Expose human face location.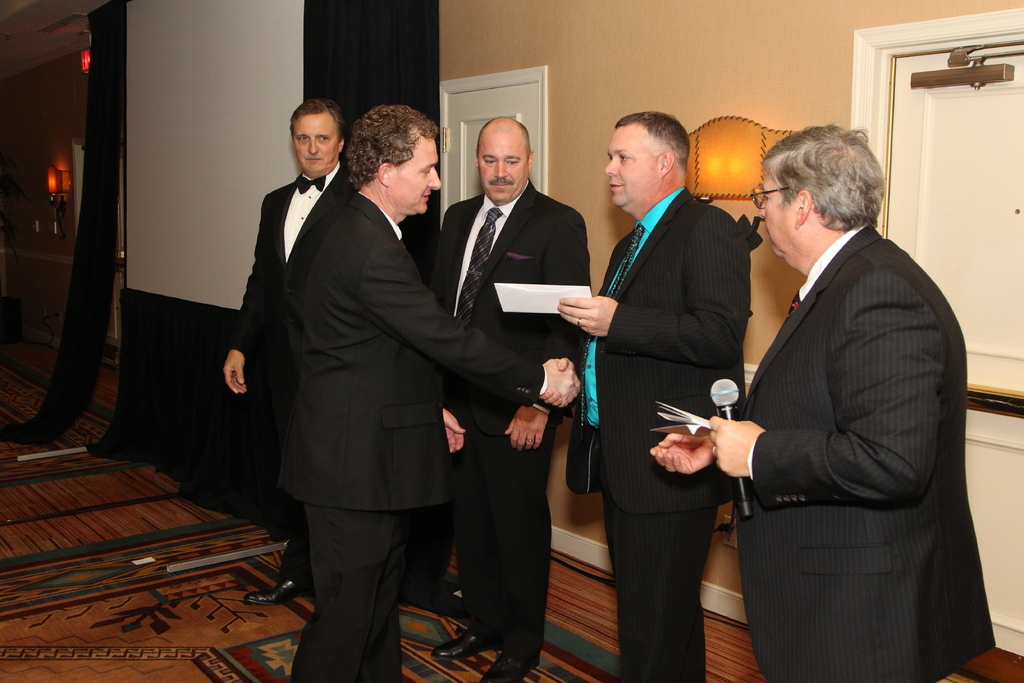
Exposed at Rect(607, 126, 647, 205).
